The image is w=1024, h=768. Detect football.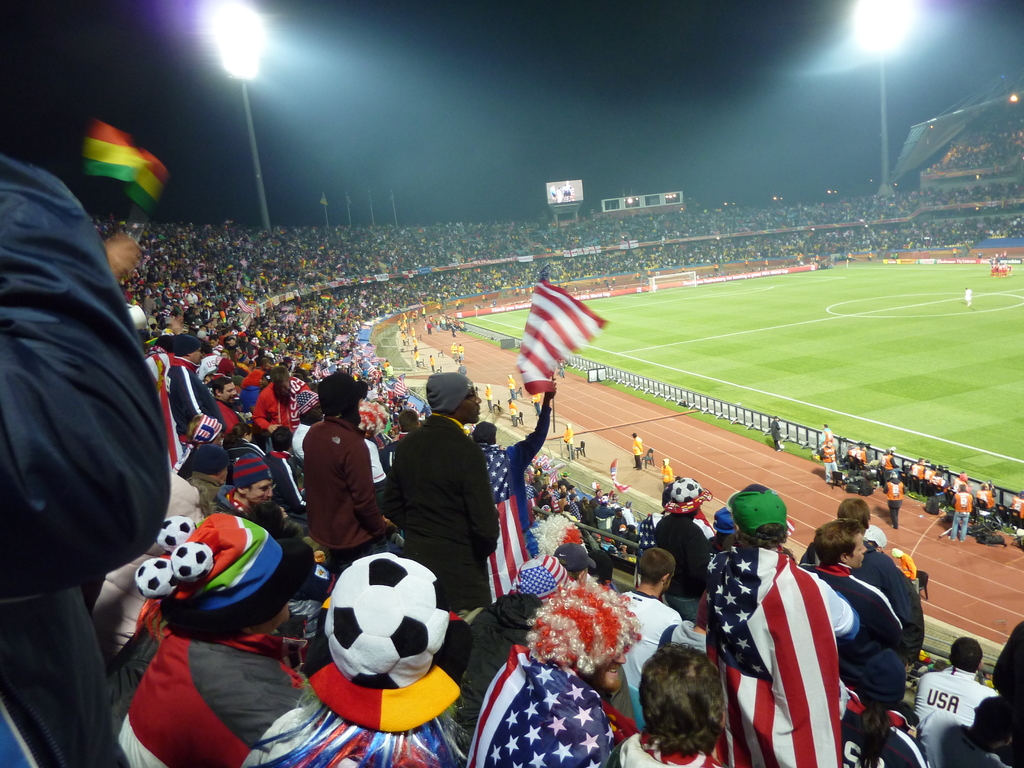
Detection: x1=324, y1=554, x2=451, y2=688.
